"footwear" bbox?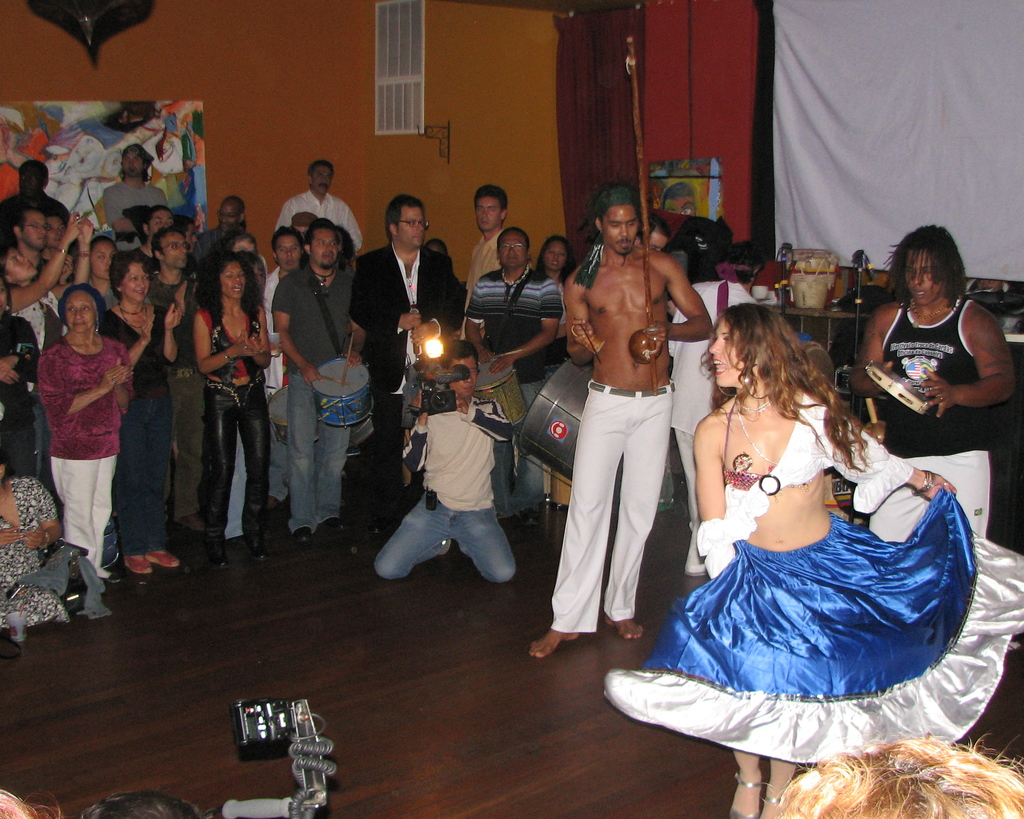
150/550/181/568
